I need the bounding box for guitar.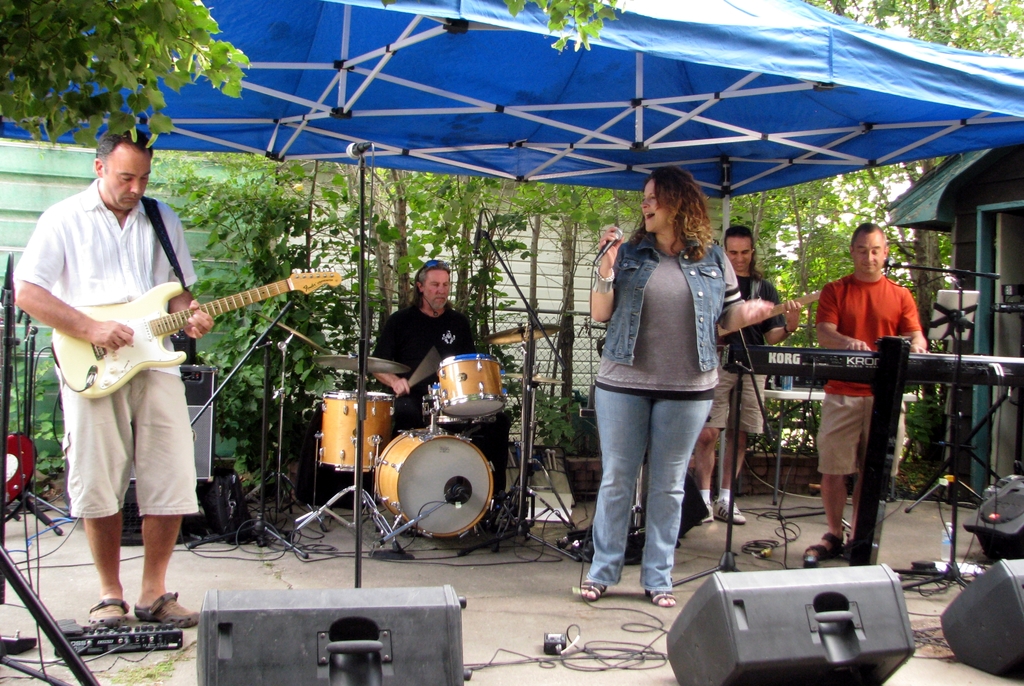
Here it is: <bbox>714, 285, 831, 372</bbox>.
